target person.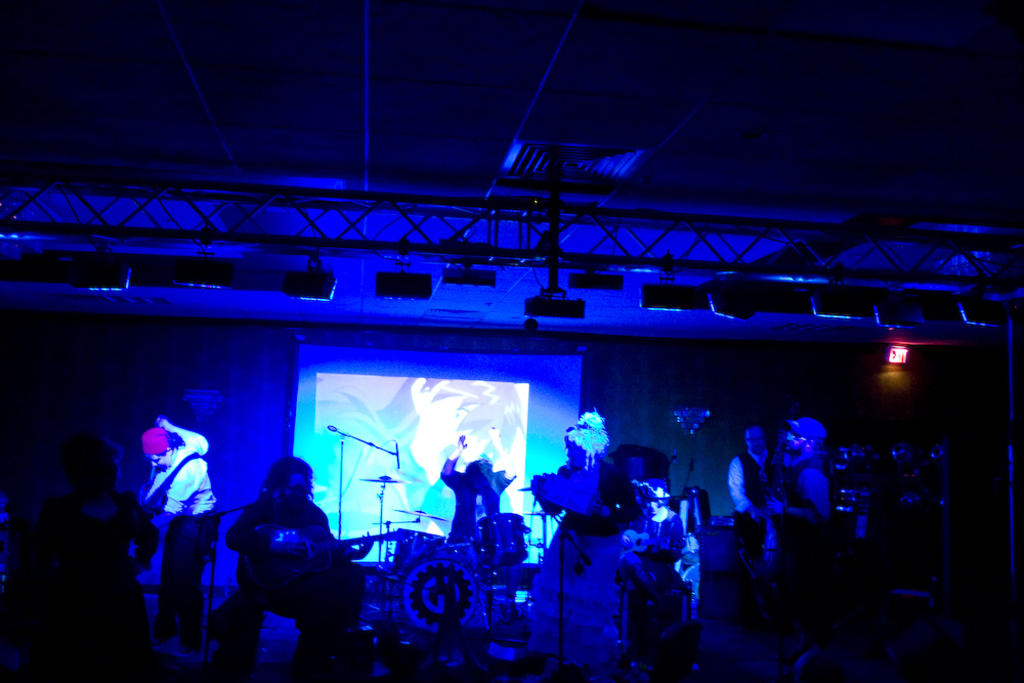
Target region: locate(529, 410, 627, 682).
